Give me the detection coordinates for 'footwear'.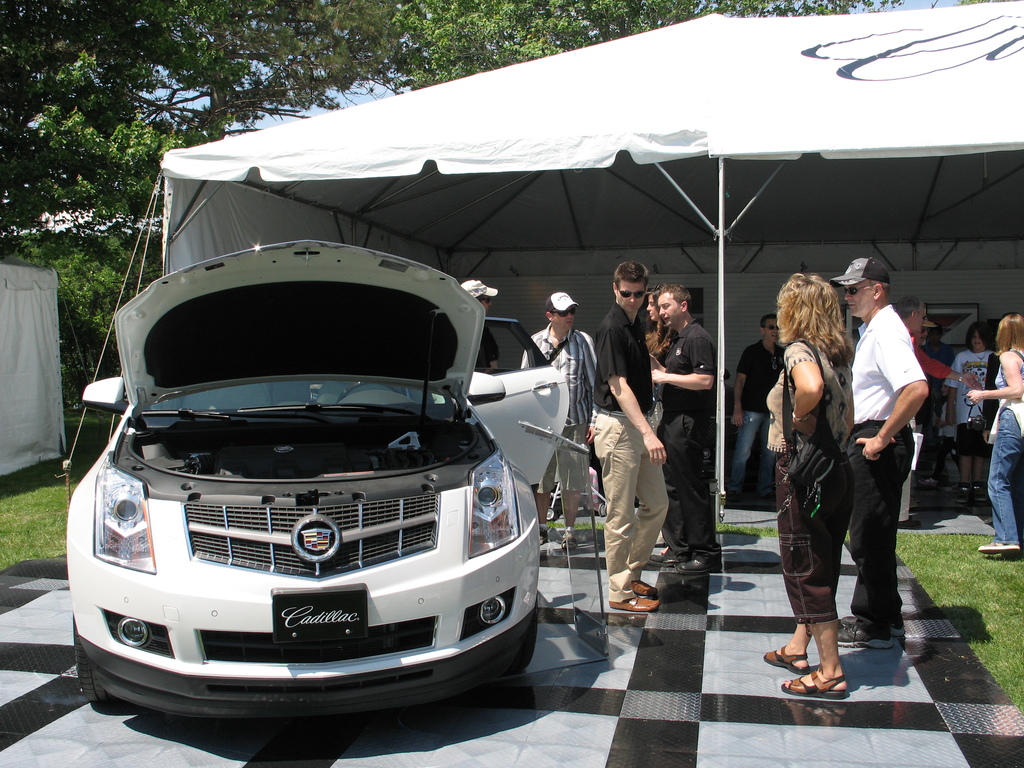
Rect(635, 579, 659, 594).
